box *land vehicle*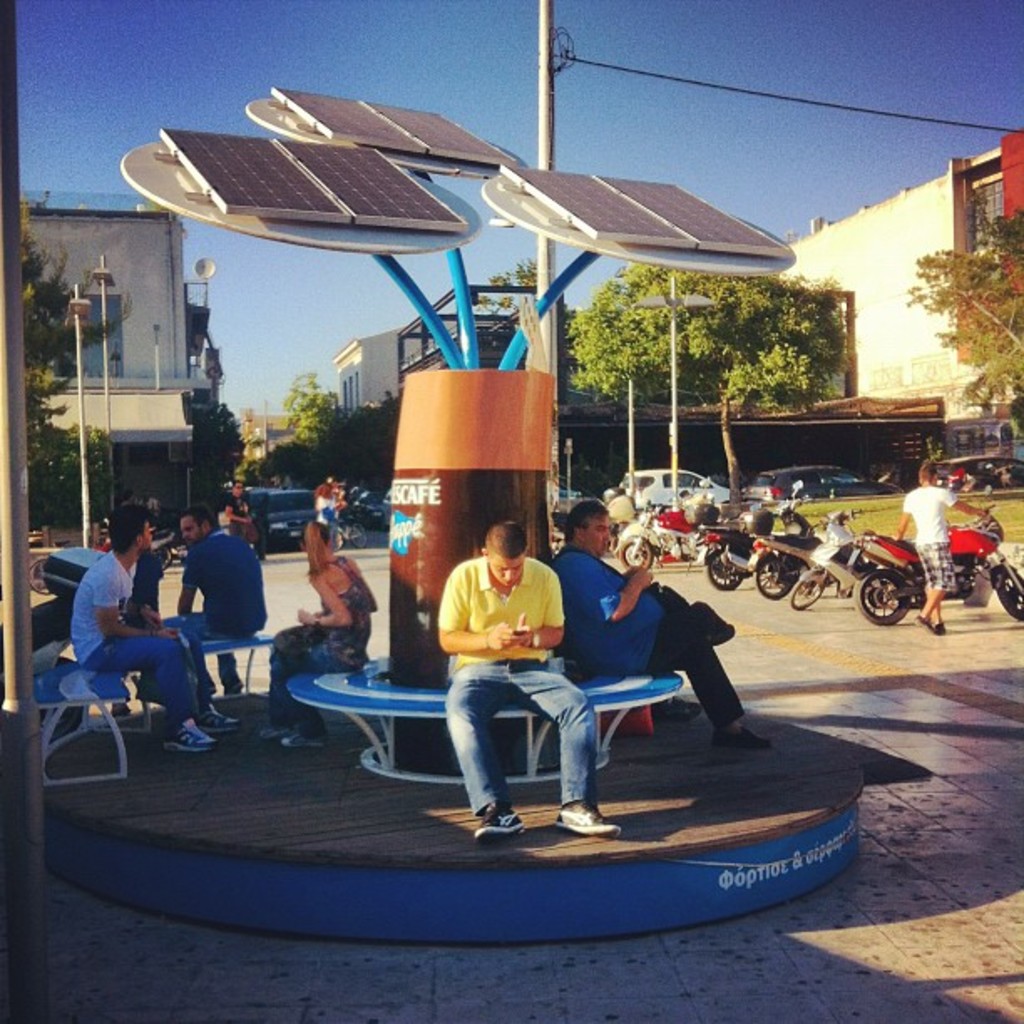
box=[616, 497, 711, 569]
